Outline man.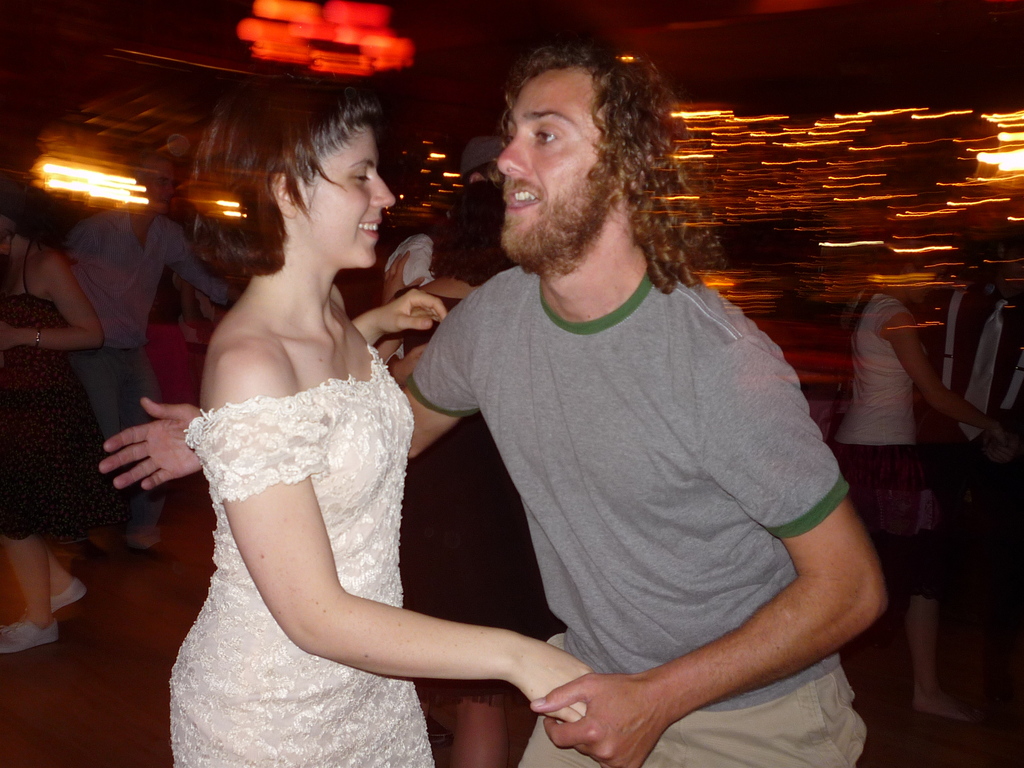
Outline: box=[99, 41, 888, 767].
